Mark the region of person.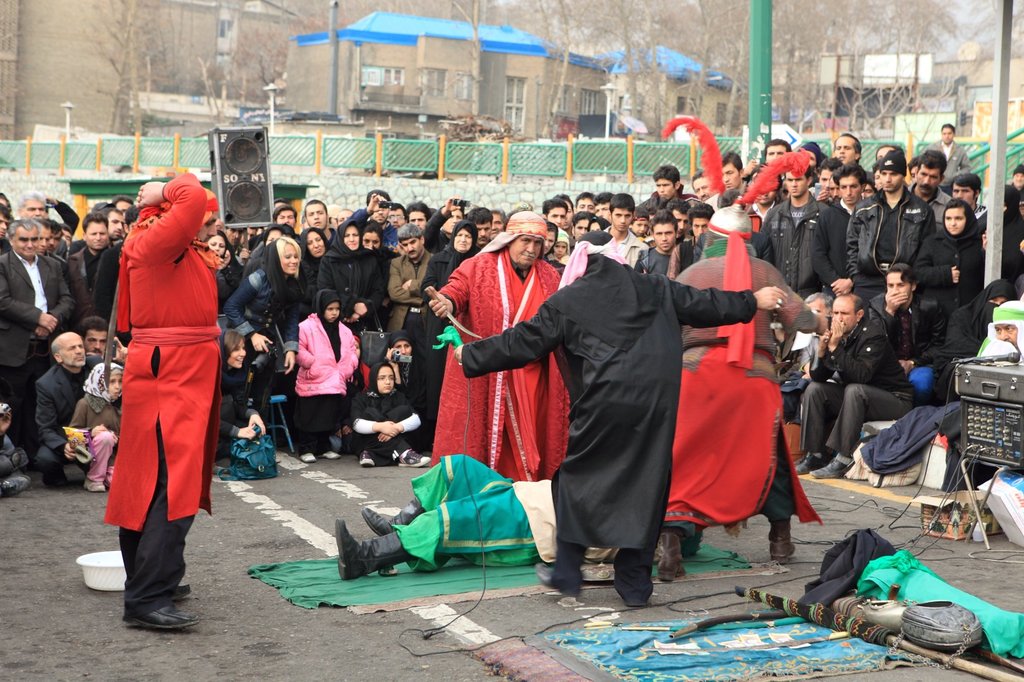
Region: (x1=359, y1=371, x2=420, y2=456).
